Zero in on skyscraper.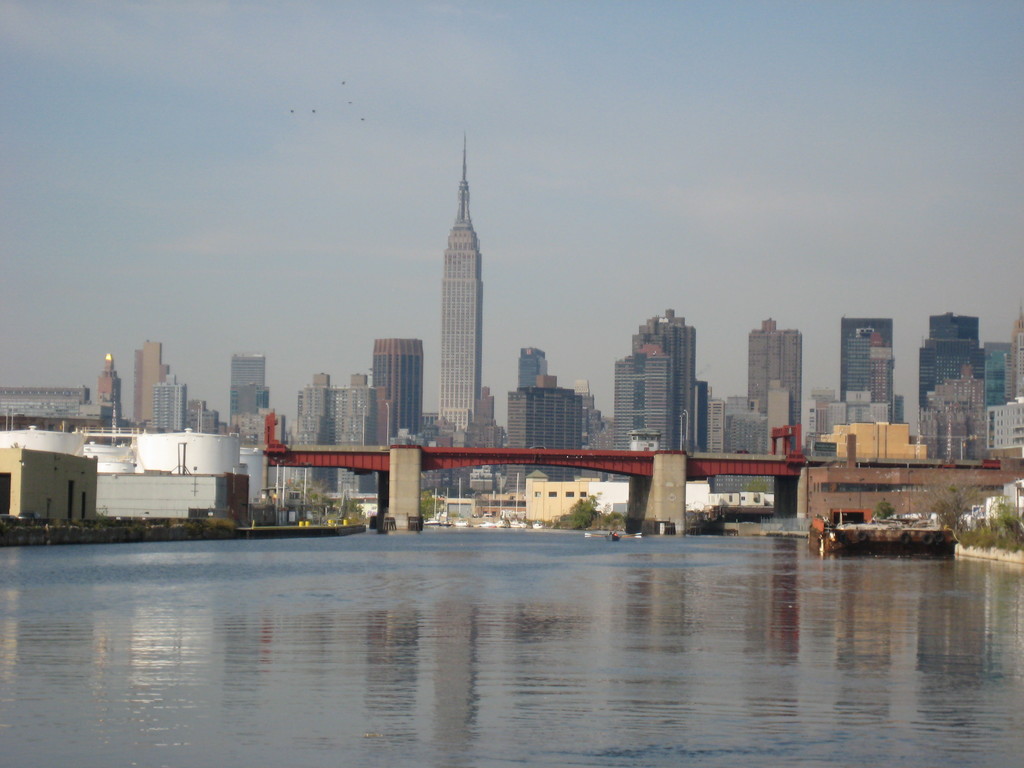
Zeroed in: <box>370,337,423,440</box>.
